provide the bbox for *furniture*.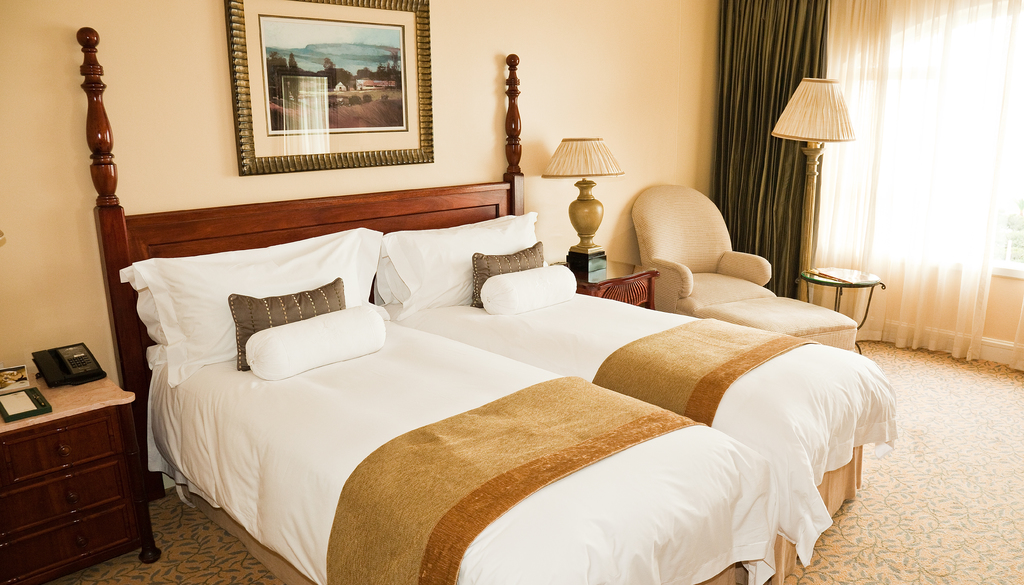
bbox(626, 182, 863, 354).
